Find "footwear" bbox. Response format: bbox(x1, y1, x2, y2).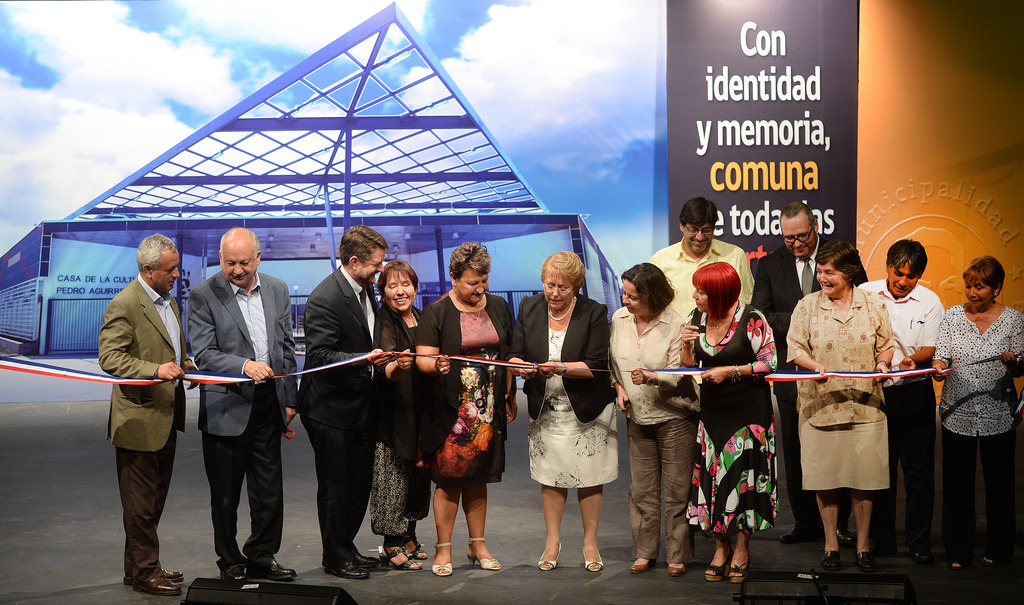
bbox(726, 562, 752, 580).
